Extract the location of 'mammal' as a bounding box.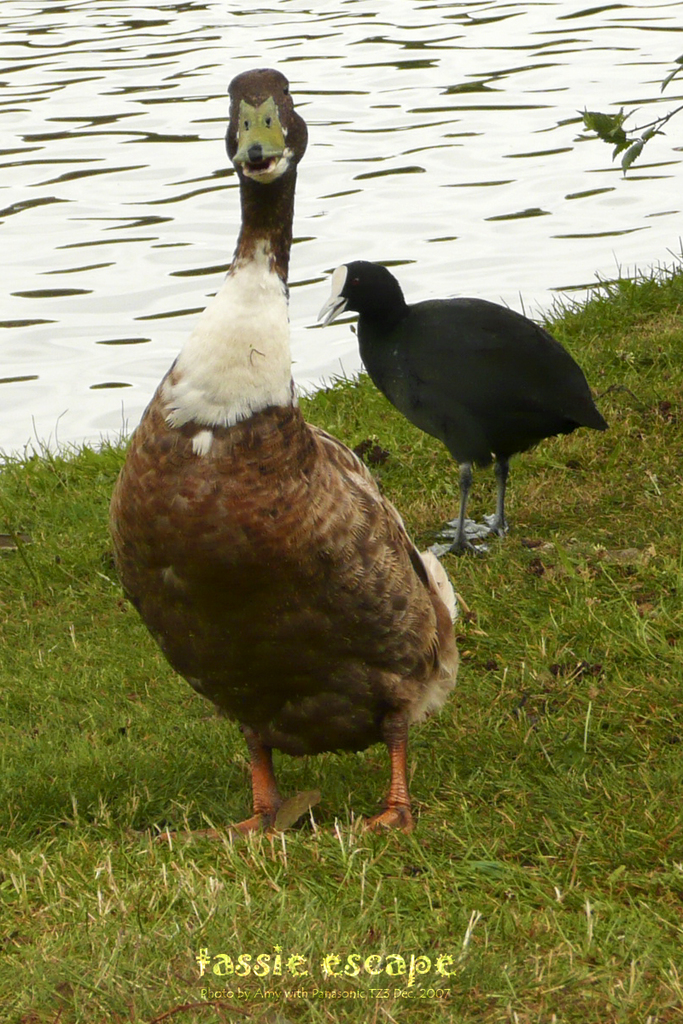
(left=92, top=52, right=469, bottom=851).
